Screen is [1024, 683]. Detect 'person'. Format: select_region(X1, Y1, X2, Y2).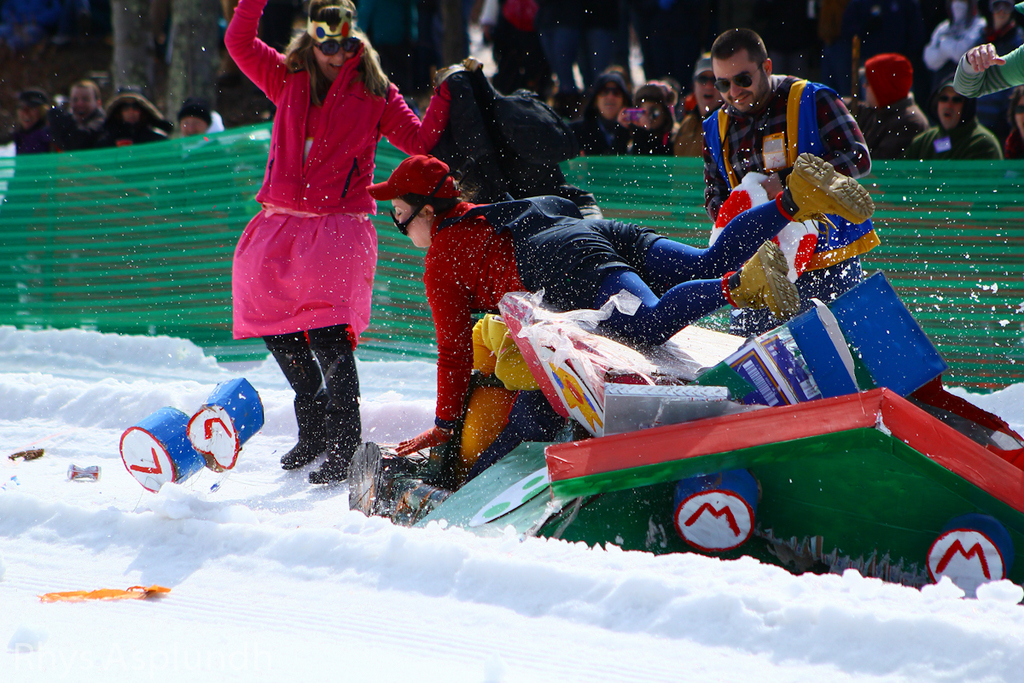
select_region(573, 61, 636, 150).
